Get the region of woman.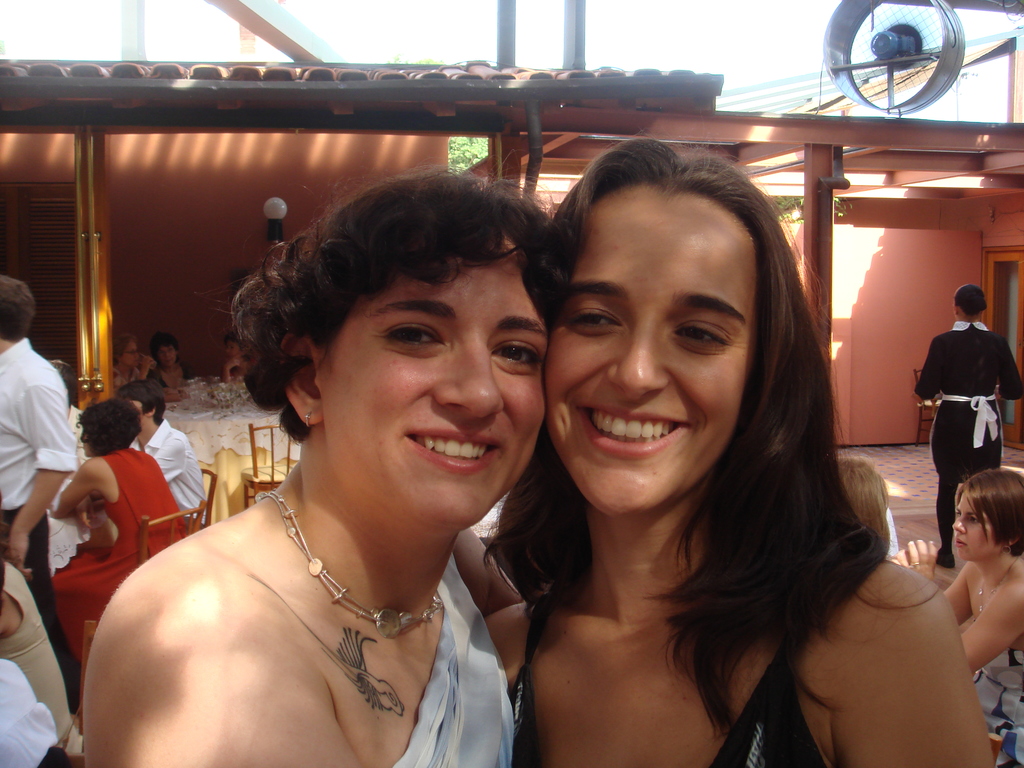
bbox(150, 340, 198, 397).
